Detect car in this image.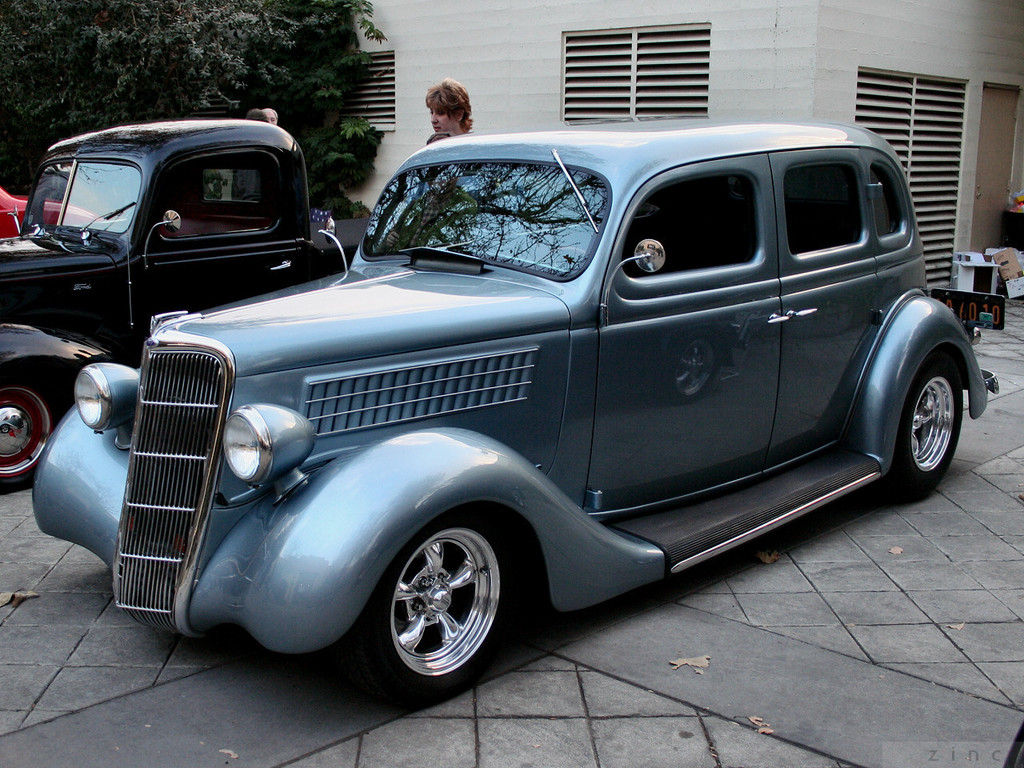
Detection: left=29, top=119, right=999, bottom=698.
